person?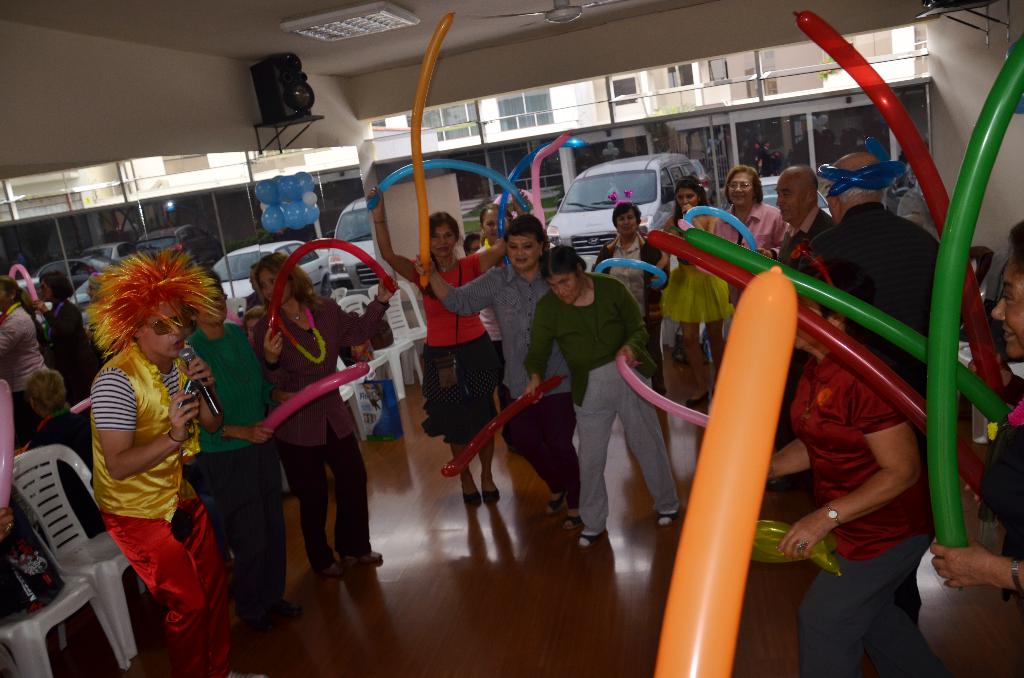
<region>588, 193, 675, 329</region>
